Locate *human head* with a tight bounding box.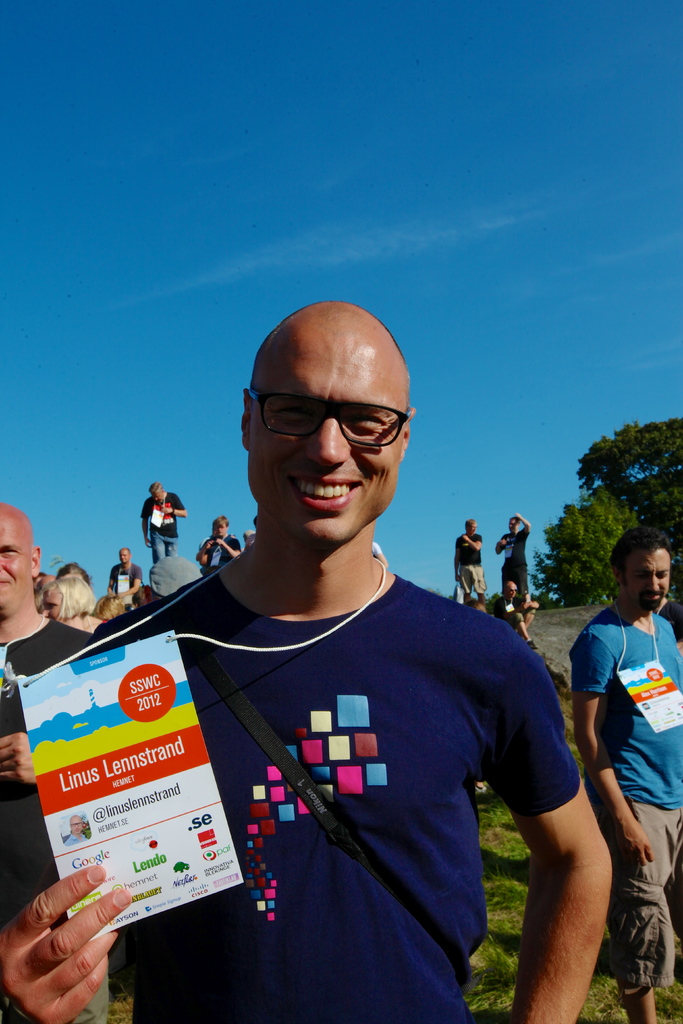
<region>147, 483, 165, 502</region>.
